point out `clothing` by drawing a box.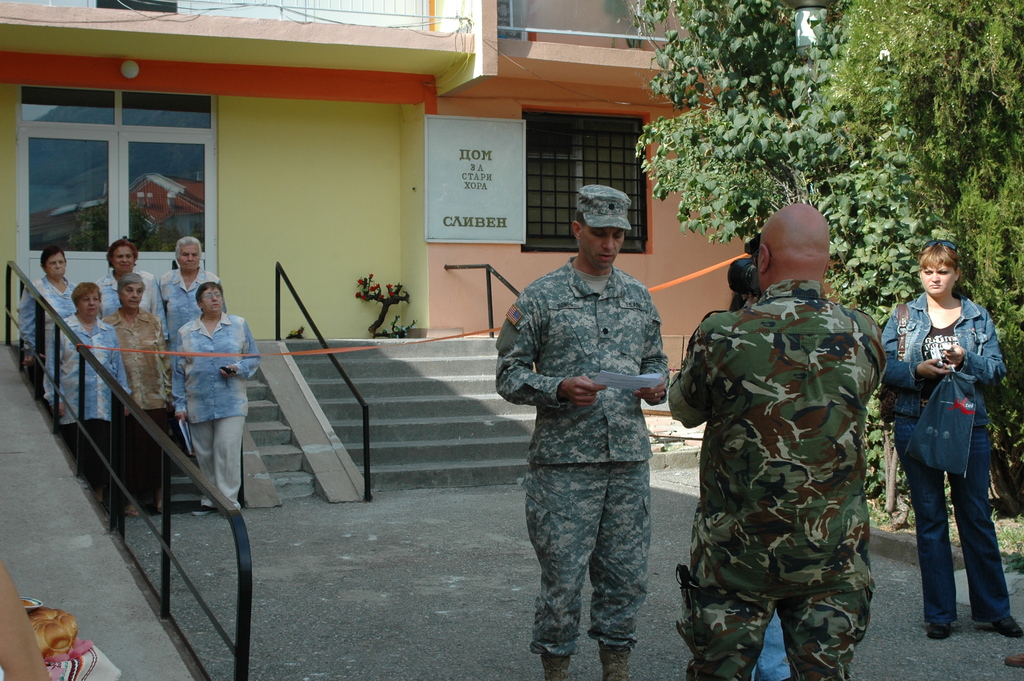
488,246,673,680.
